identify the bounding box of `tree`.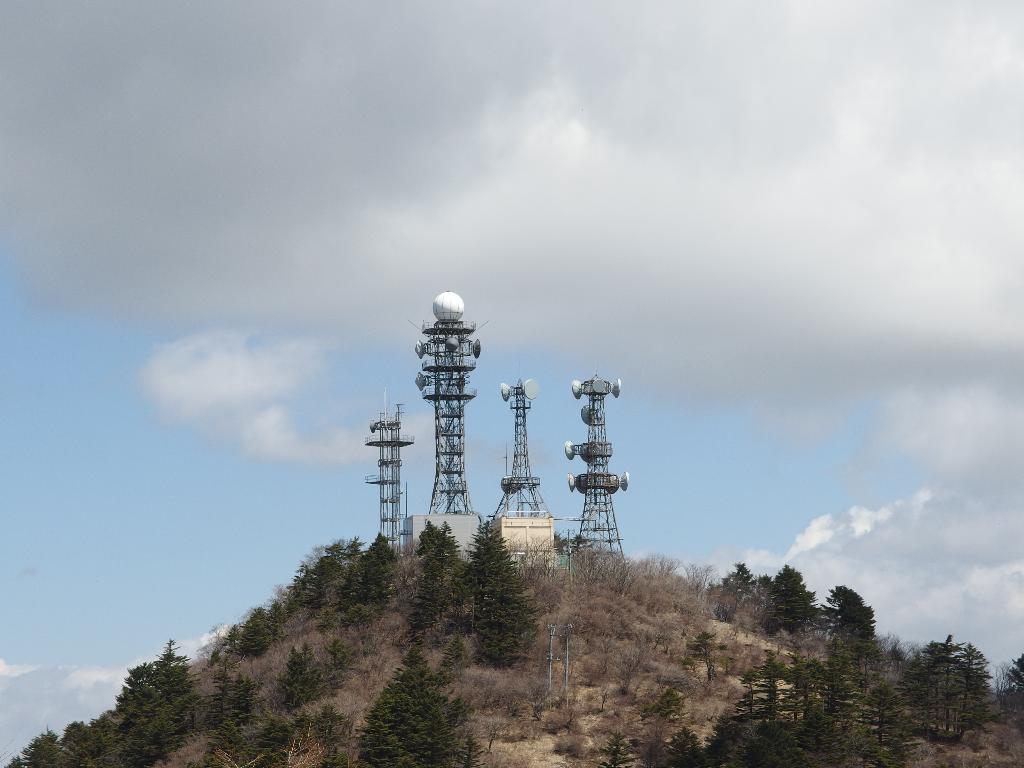
select_region(769, 561, 821, 634).
